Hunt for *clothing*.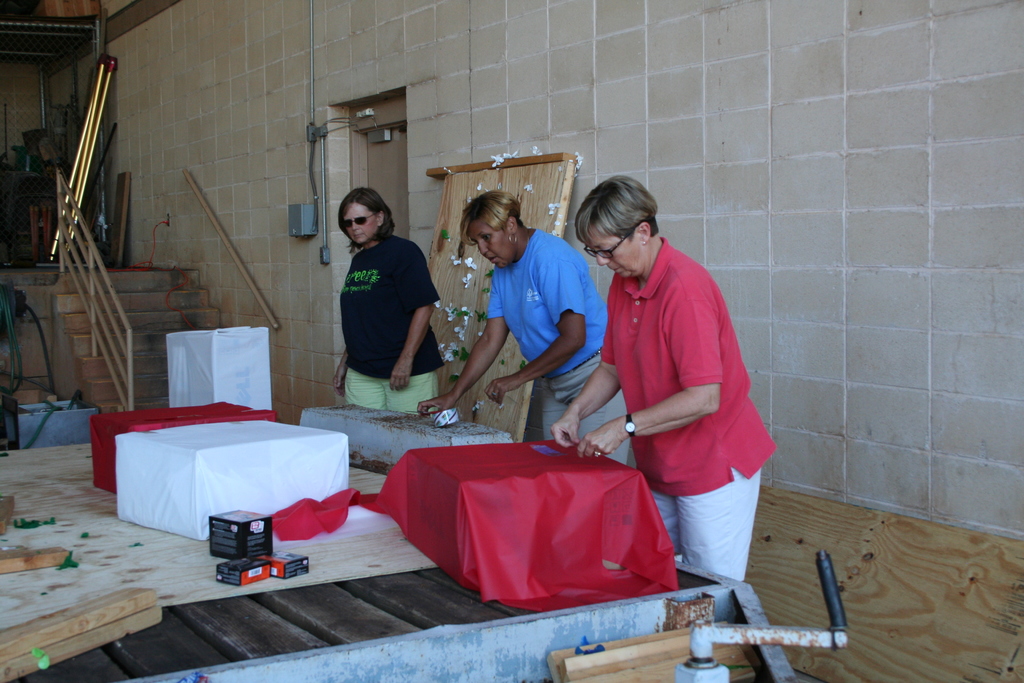
Hunted down at bbox(596, 232, 778, 582).
